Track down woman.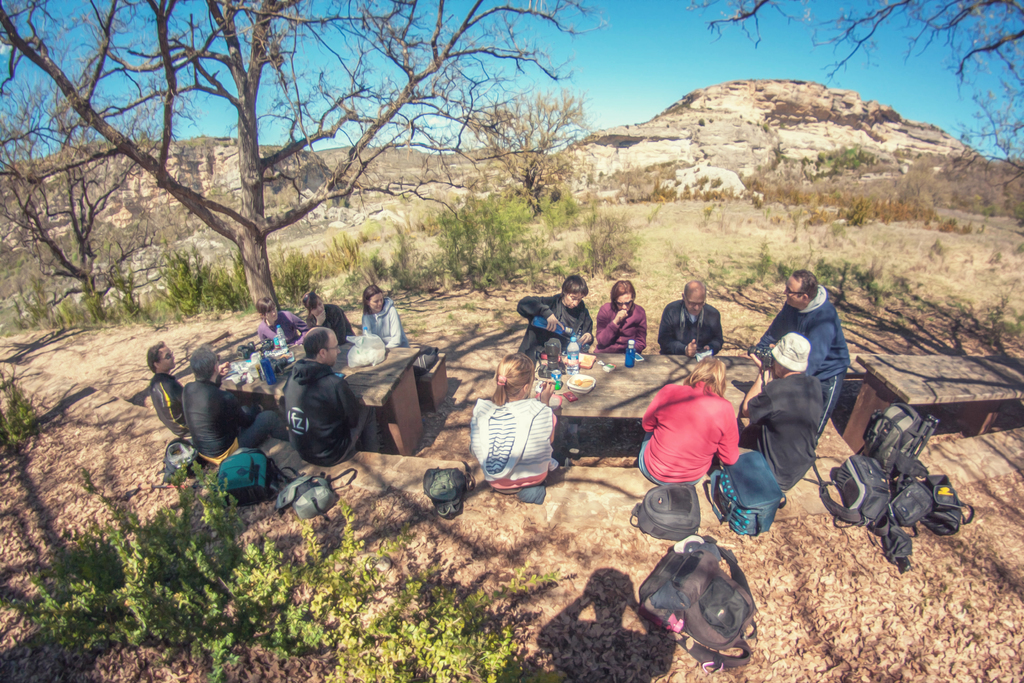
Tracked to rect(634, 354, 738, 481).
